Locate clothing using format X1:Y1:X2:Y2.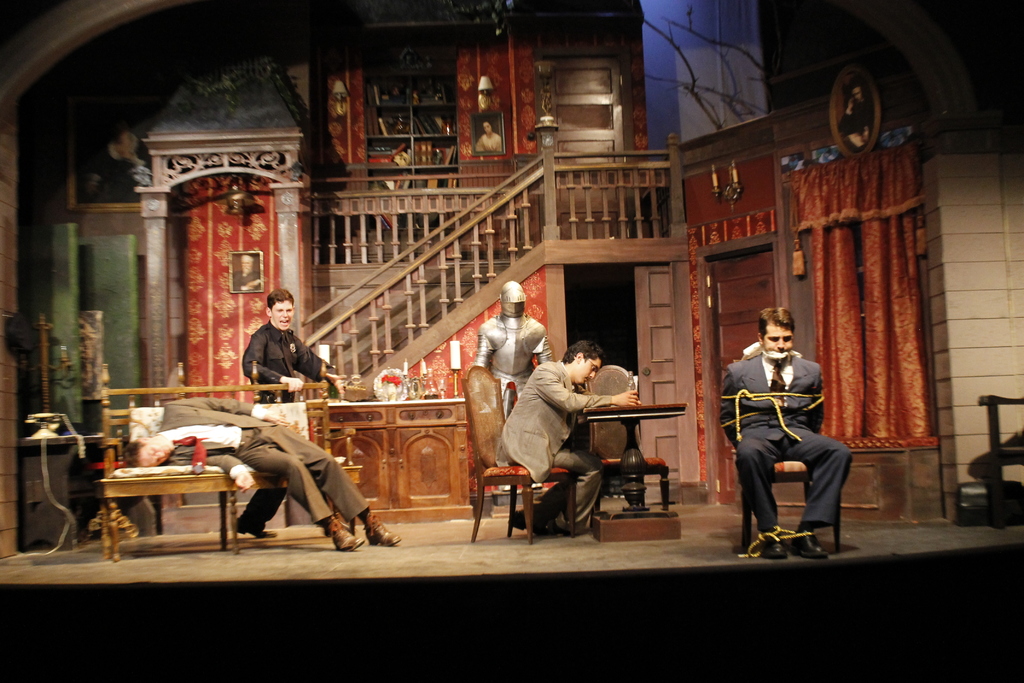
154:393:370:522.
